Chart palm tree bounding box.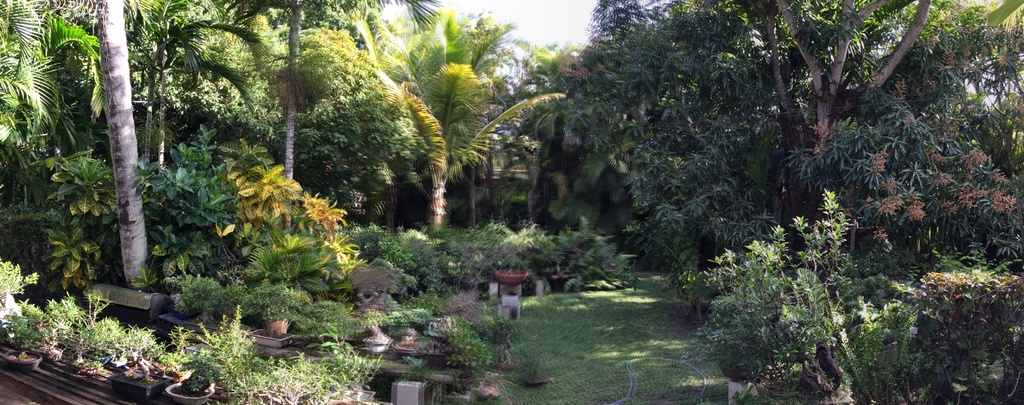
Charted: 372, 0, 570, 244.
